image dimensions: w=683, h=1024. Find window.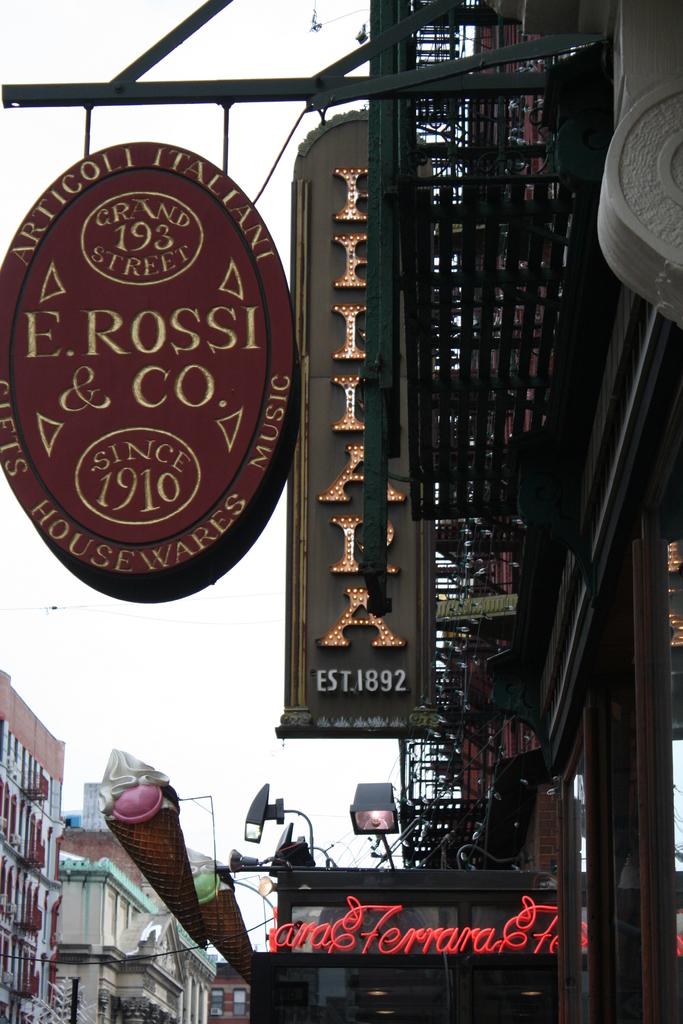
[left=30, top=879, right=44, bottom=955].
